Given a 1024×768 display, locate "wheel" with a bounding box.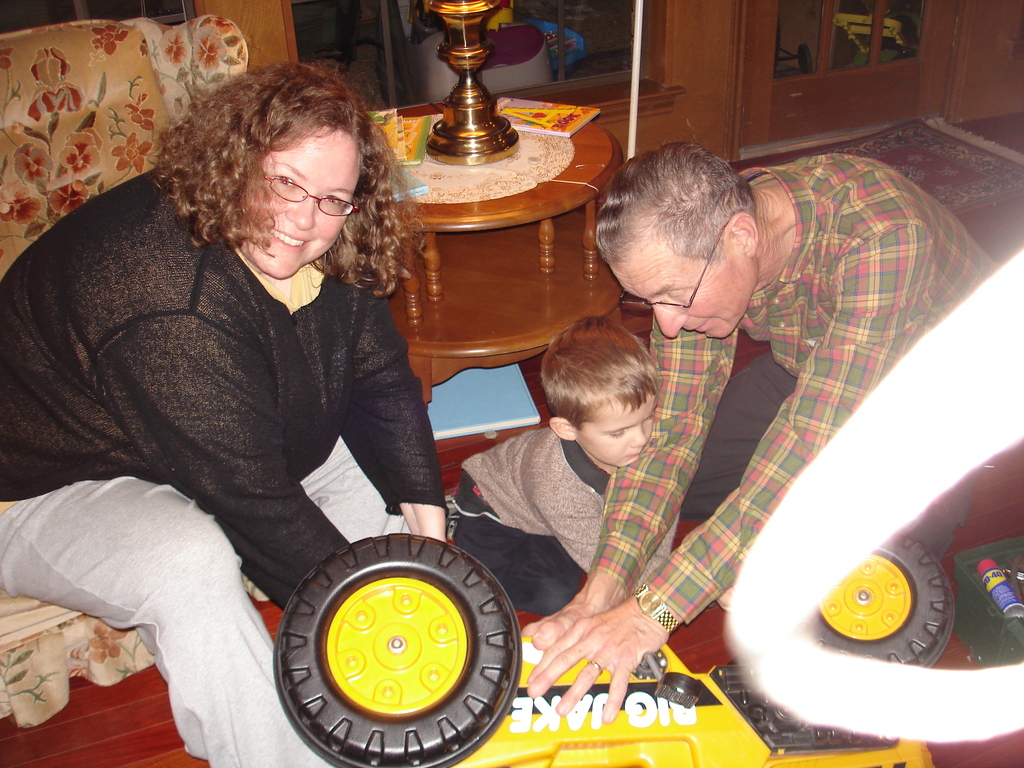
Located: bbox(803, 528, 956, 683).
